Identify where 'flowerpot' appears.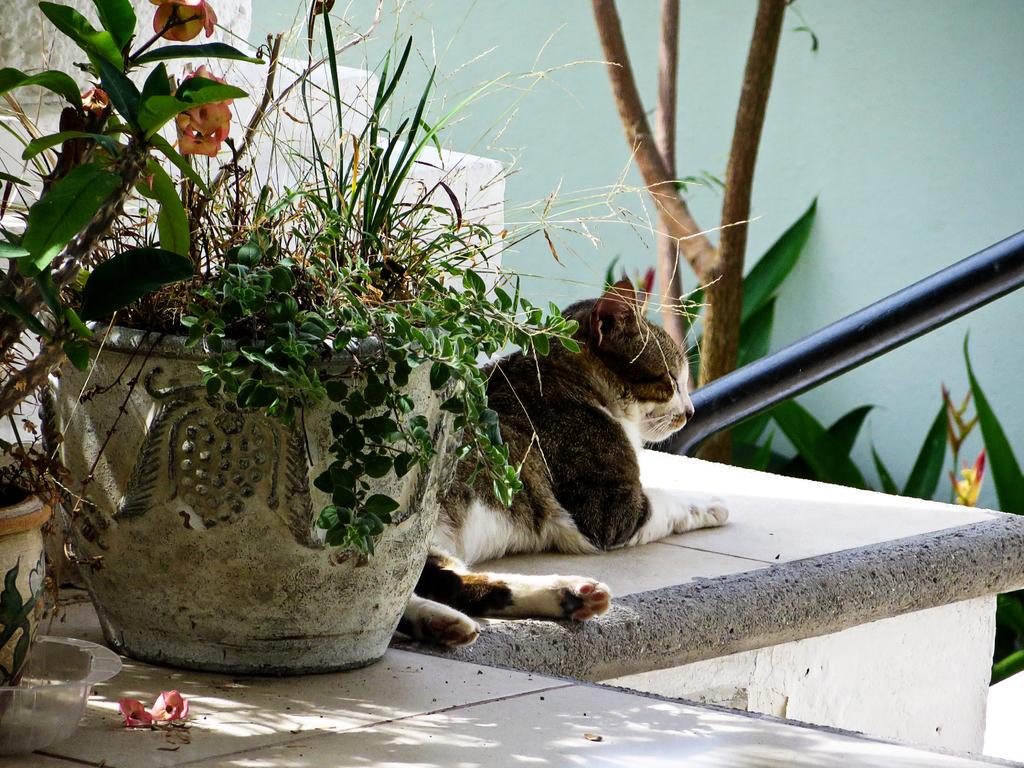
Appears at left=83, top=289, right=506, bottom=685.
